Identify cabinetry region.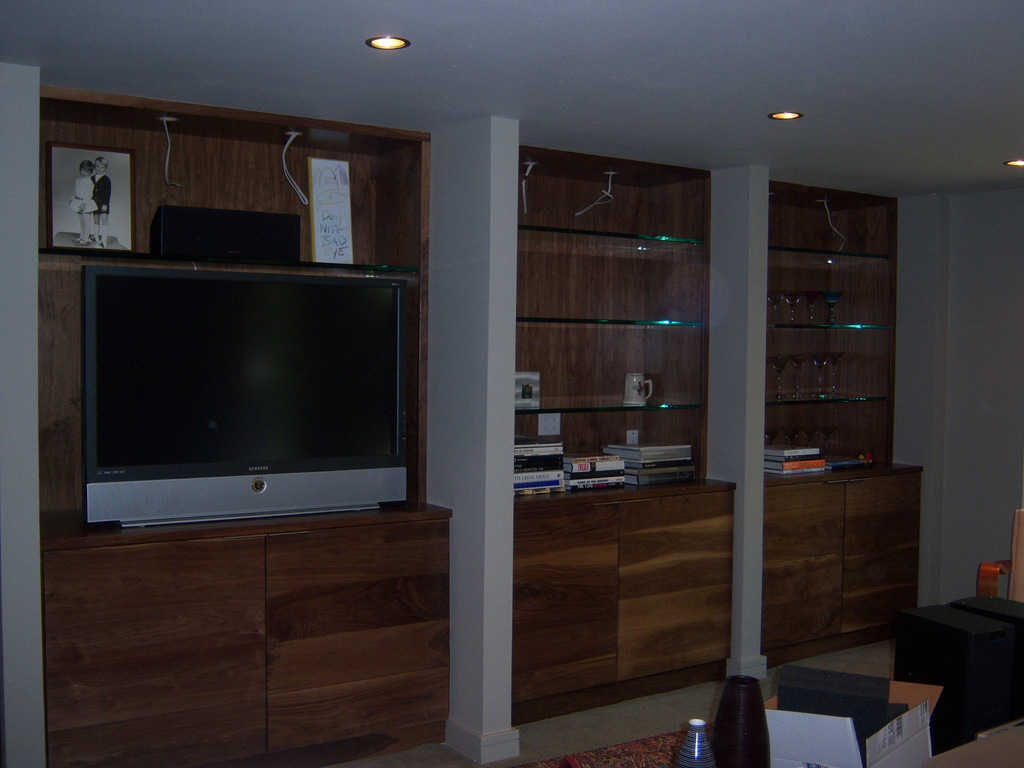
Region: {"left": 763, "top": 472, "right": 922, "bottom": 665}.
